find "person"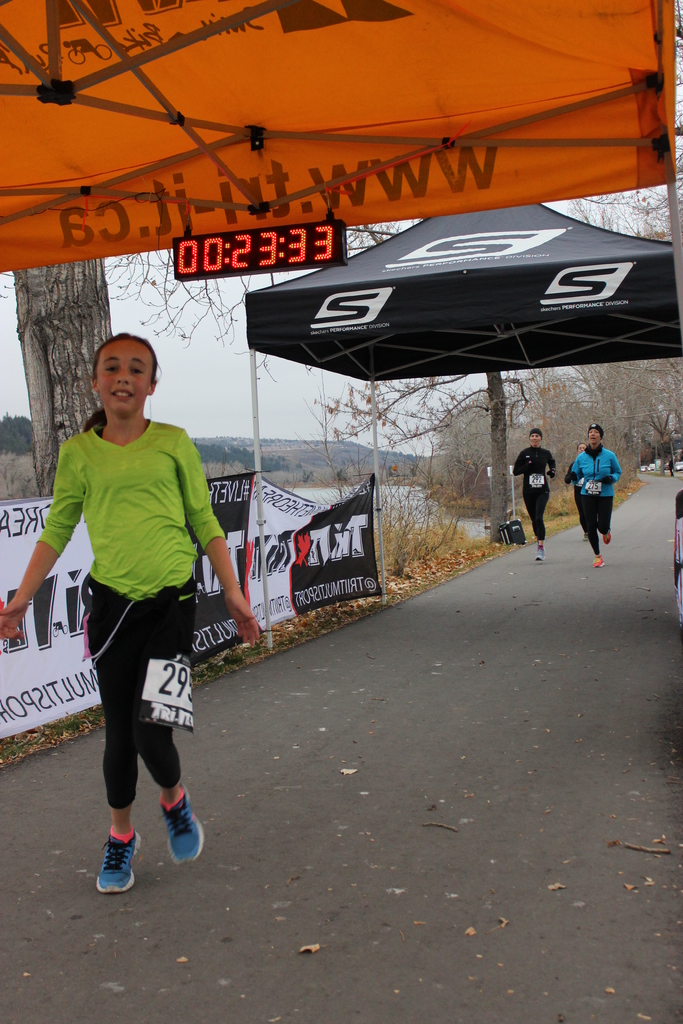
<box>513,428,558,562</box>
